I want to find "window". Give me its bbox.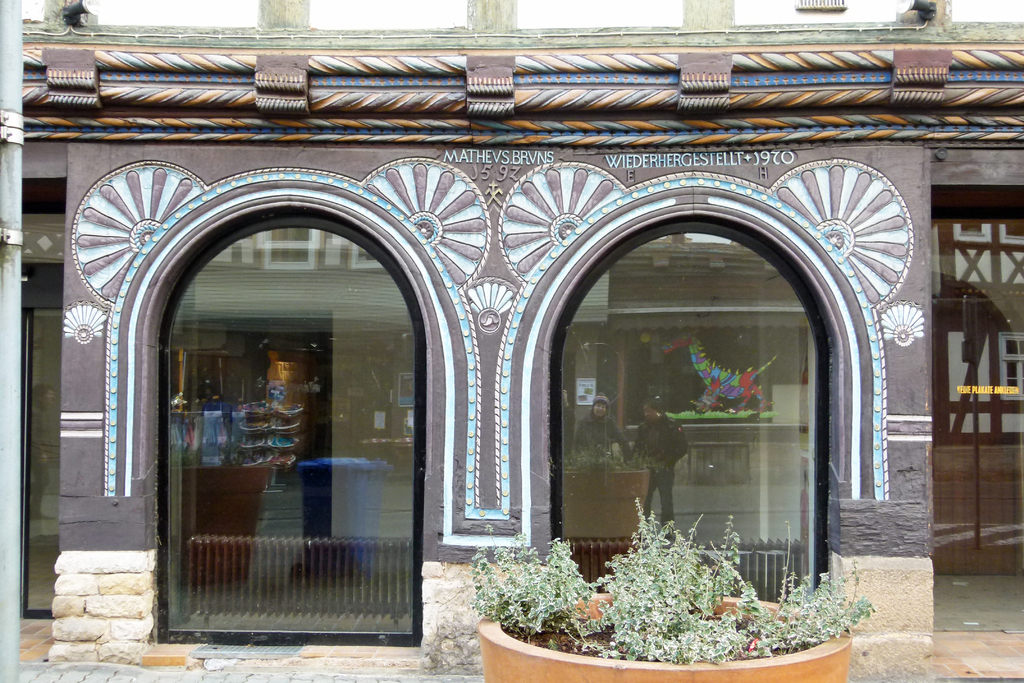
<region>140, 181, 429, 643</region>.
